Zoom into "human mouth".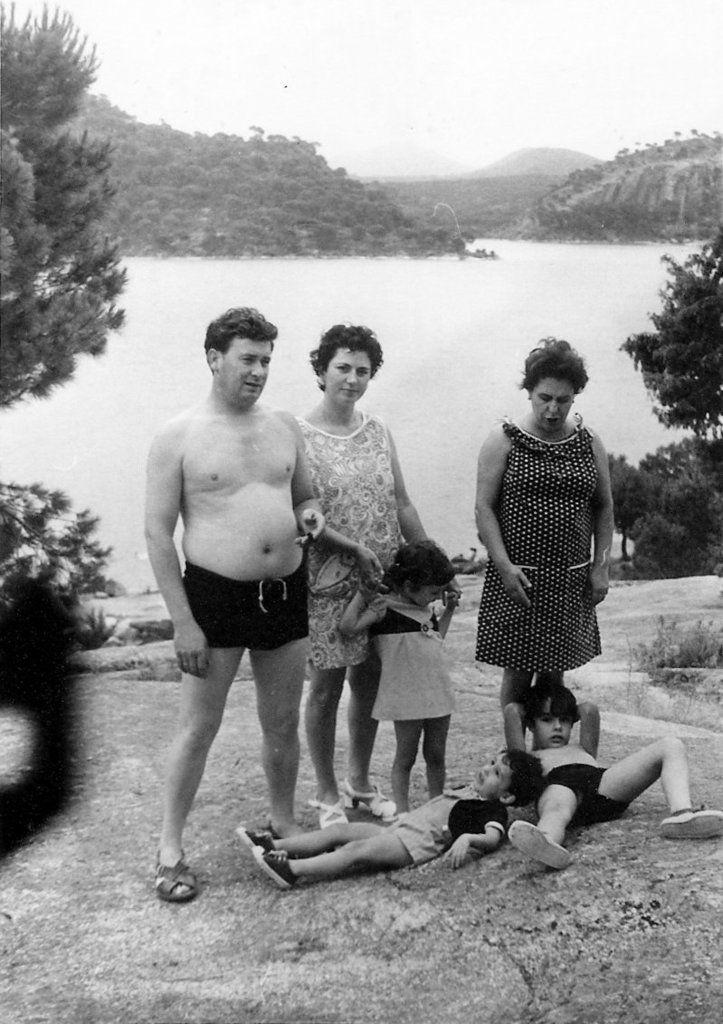
Zoom target: 244/384/263/397.
